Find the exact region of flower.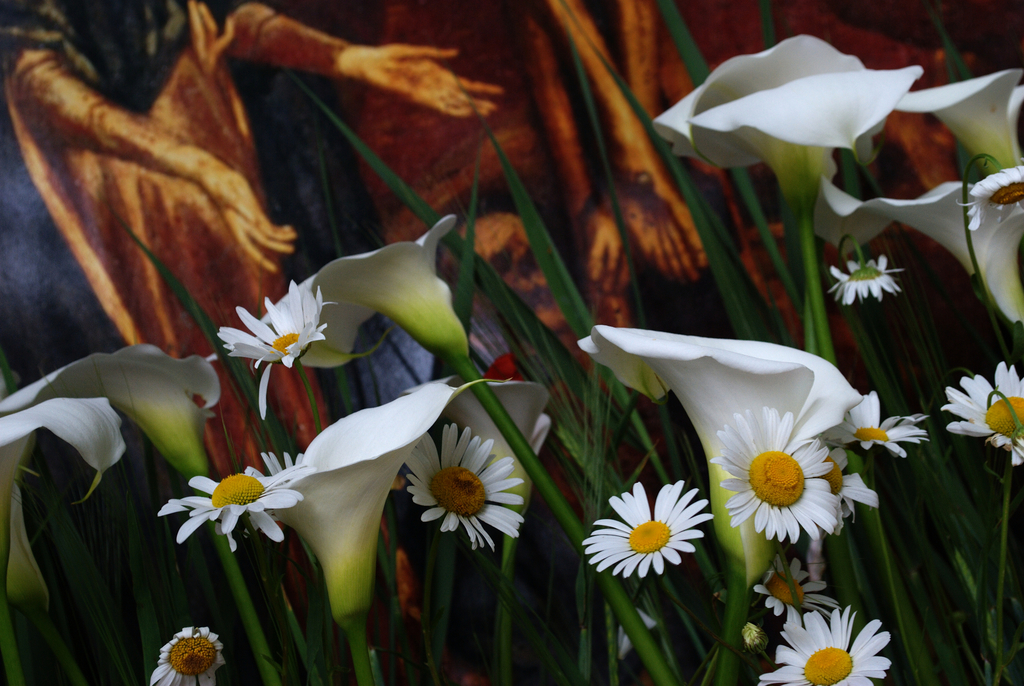
Exact region: x1=712 y1=409 x2=843 y2=545.
